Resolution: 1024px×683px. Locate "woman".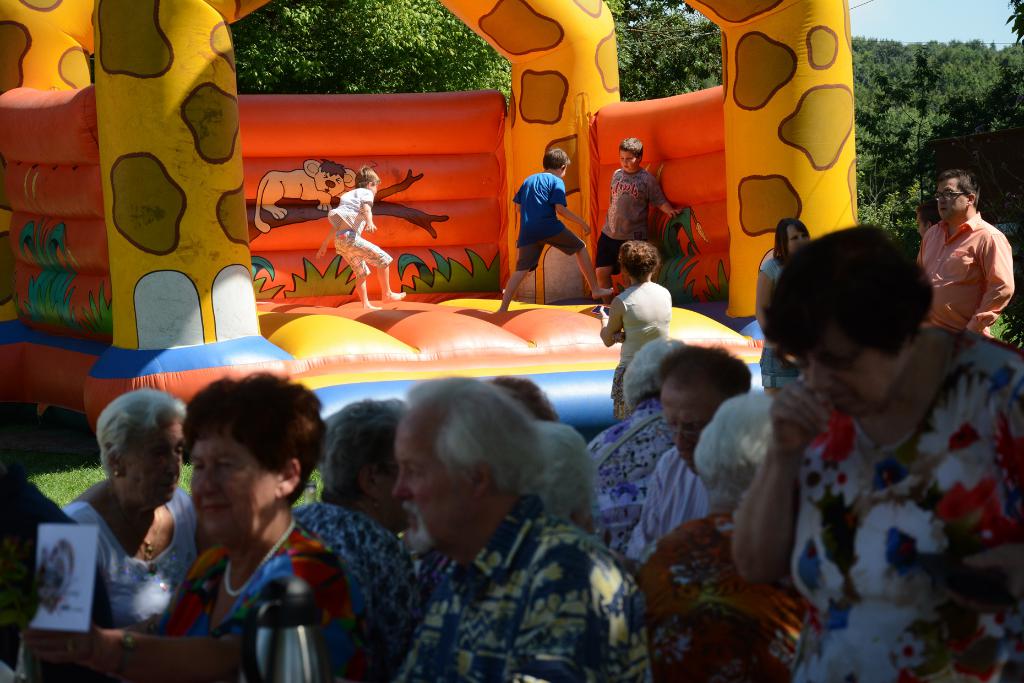
x1=291 y1=399 x2=421 y2=682.
